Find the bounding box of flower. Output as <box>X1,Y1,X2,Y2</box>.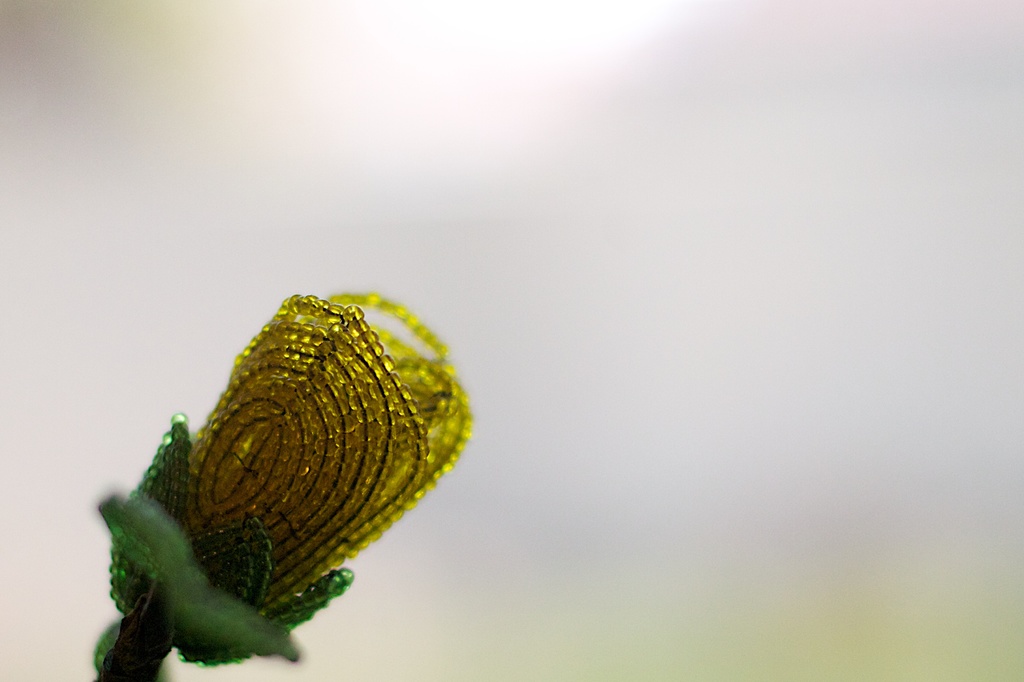
<box>111,265,500,679</box>.
